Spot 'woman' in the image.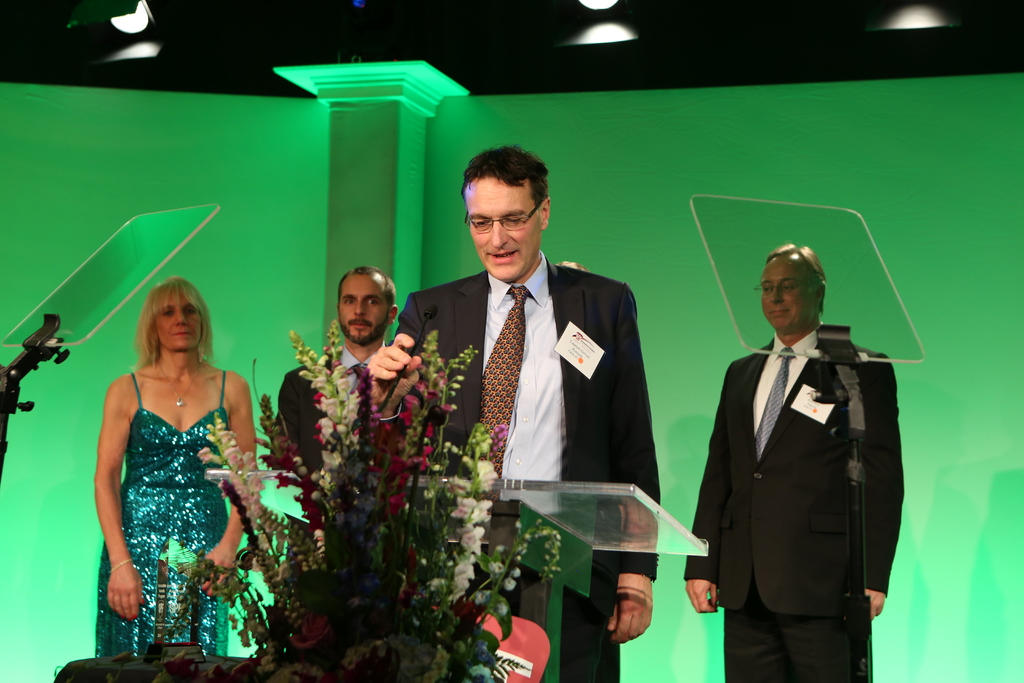
'woman' found at rect(80, 256, 268, 648).
